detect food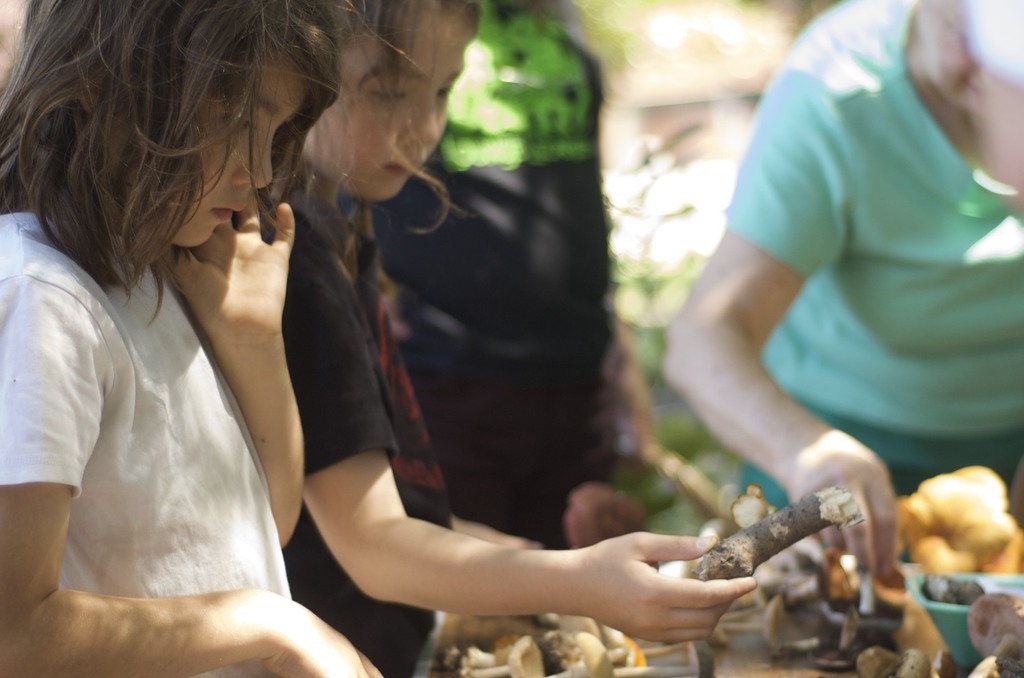
(x1=903, y1=464, x2=1017, y2=584)
